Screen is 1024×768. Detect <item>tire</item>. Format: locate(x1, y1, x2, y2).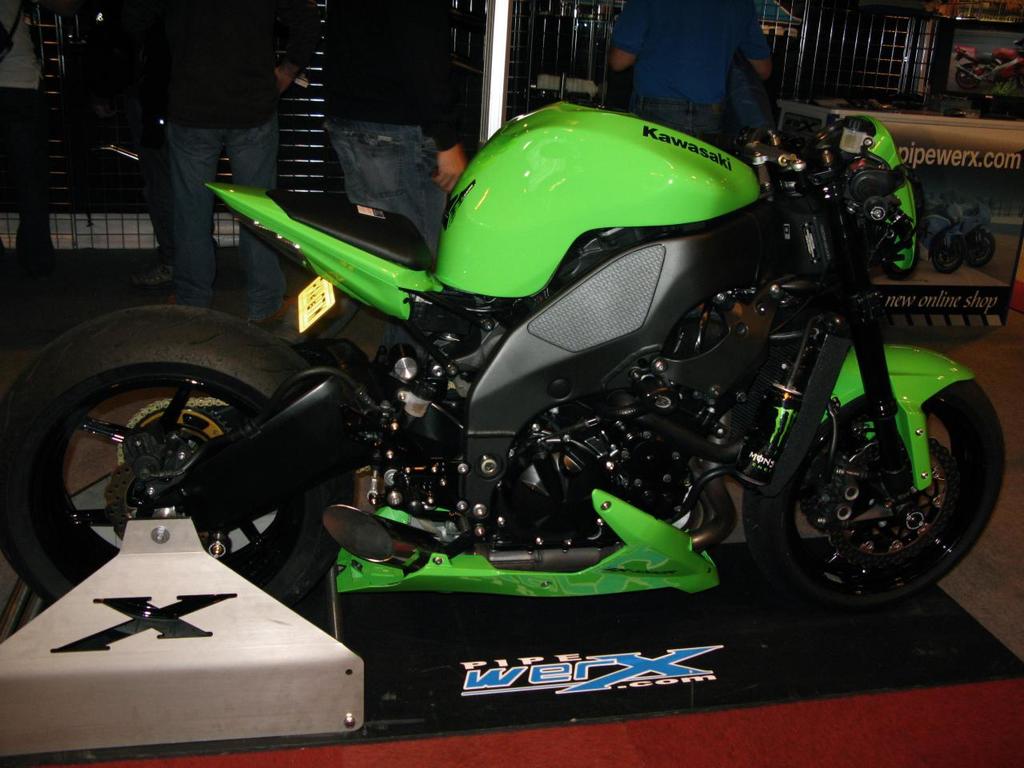
locate(954, 62, 982, 86).
